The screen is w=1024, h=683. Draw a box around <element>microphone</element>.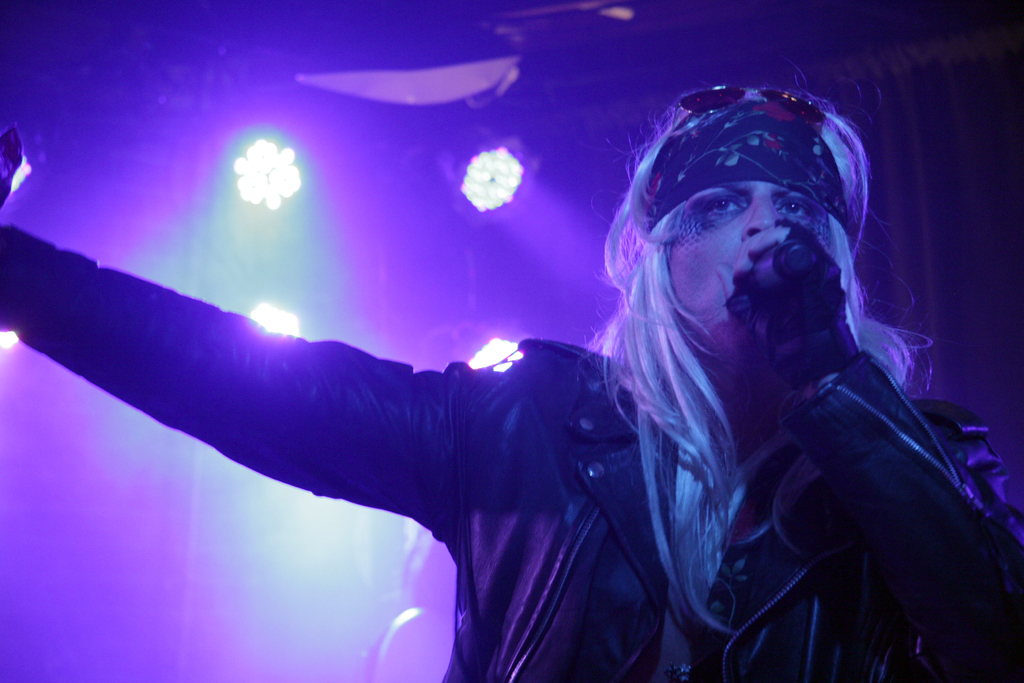
x1=751, y1=243, x2=815, y2=292.
